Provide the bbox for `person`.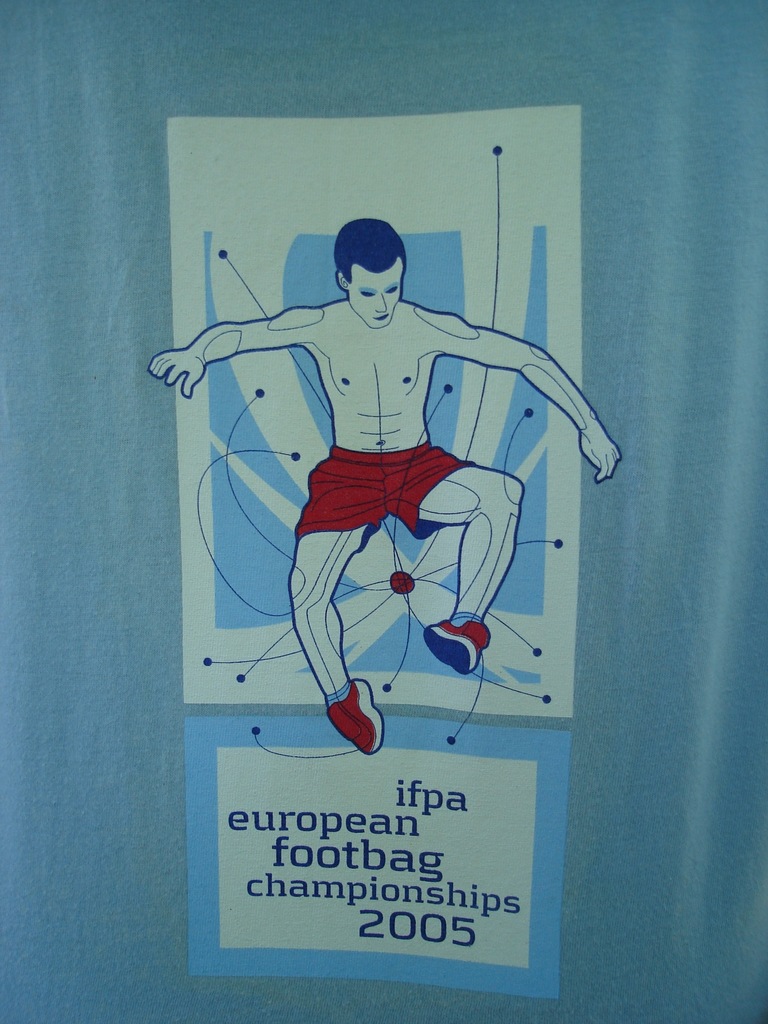
161 208 595 661.
